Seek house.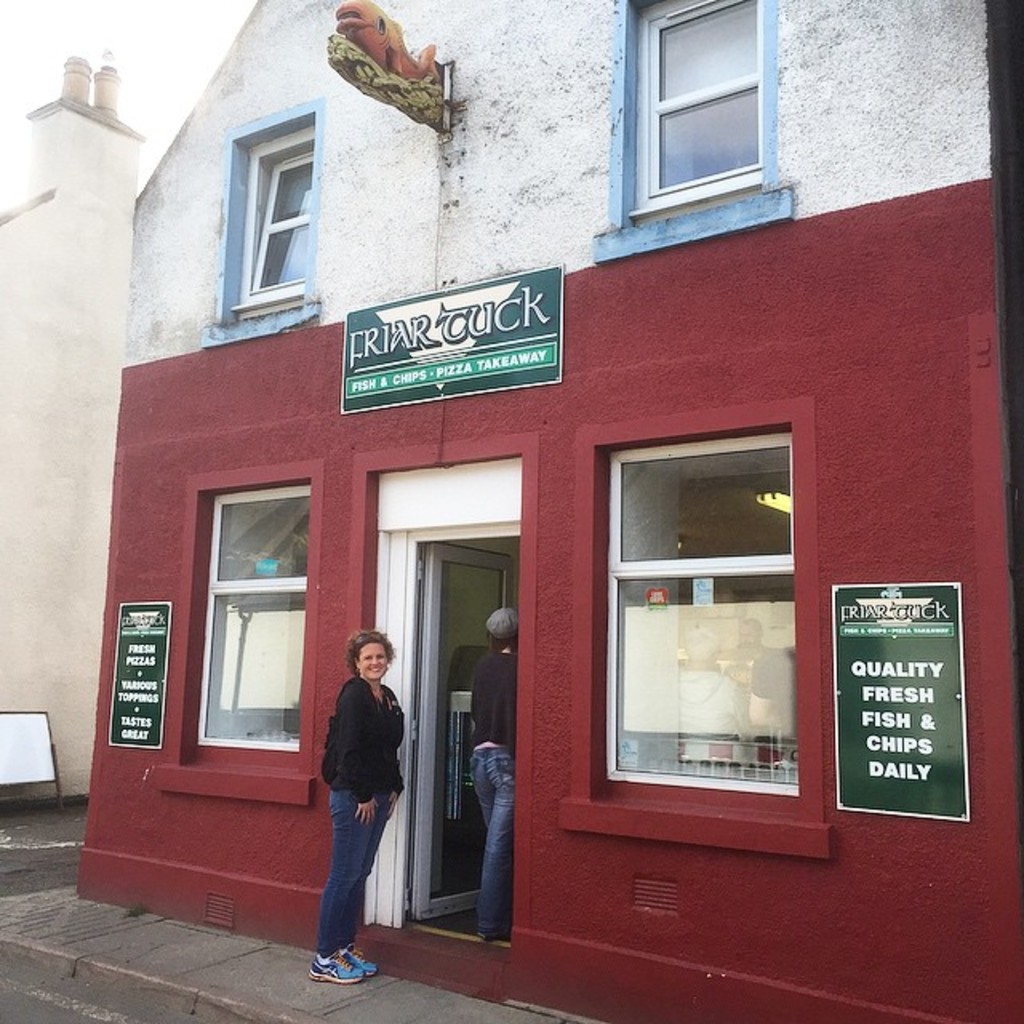
bbox=(0, 40, 158, 802).
